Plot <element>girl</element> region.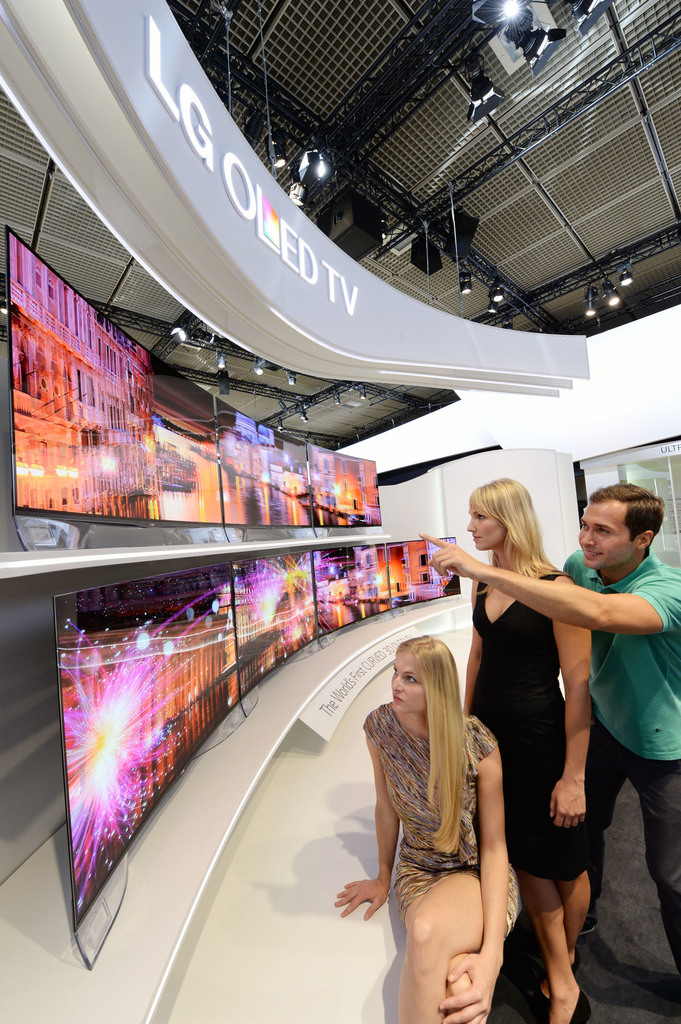
Plotted at (333, 636, 518, 1023).
